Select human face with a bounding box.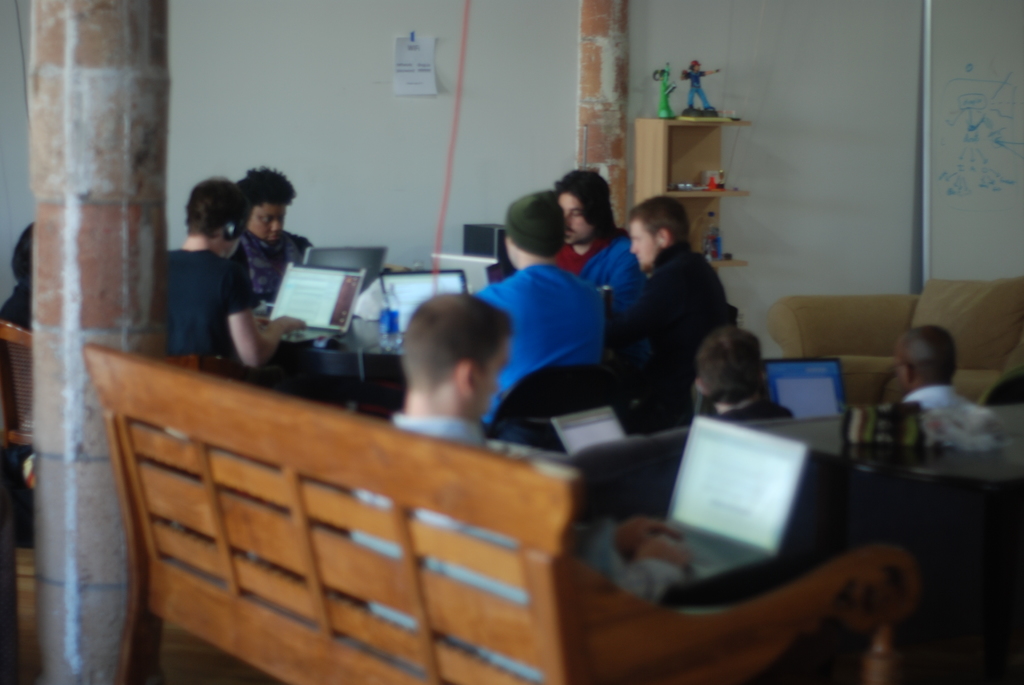
<bbox>557, 193, 593, 248</bbox>.
